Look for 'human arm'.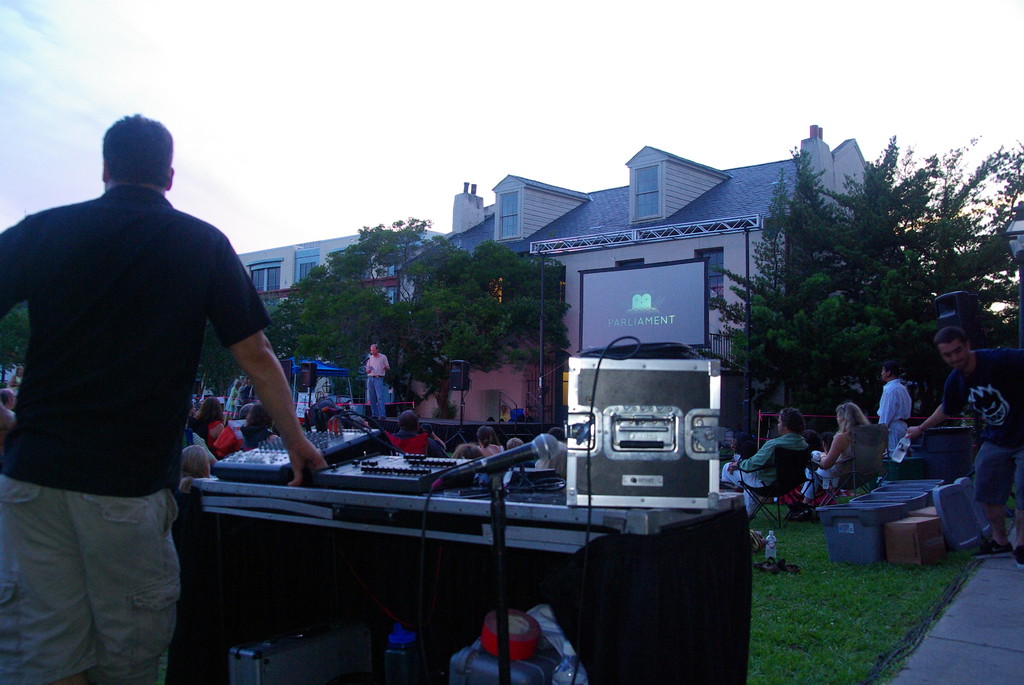
Found: 723, 440, 776, 472.
